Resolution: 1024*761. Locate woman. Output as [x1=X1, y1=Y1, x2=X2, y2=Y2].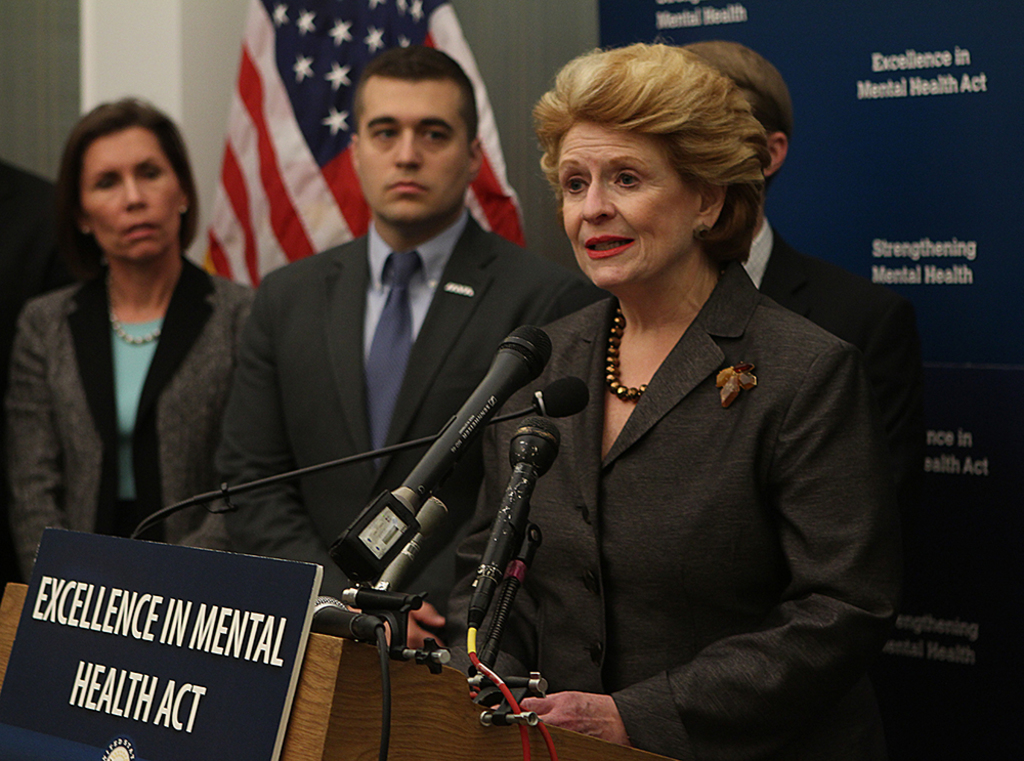
[x1=0, y1=92, x2=256, y2=590].
